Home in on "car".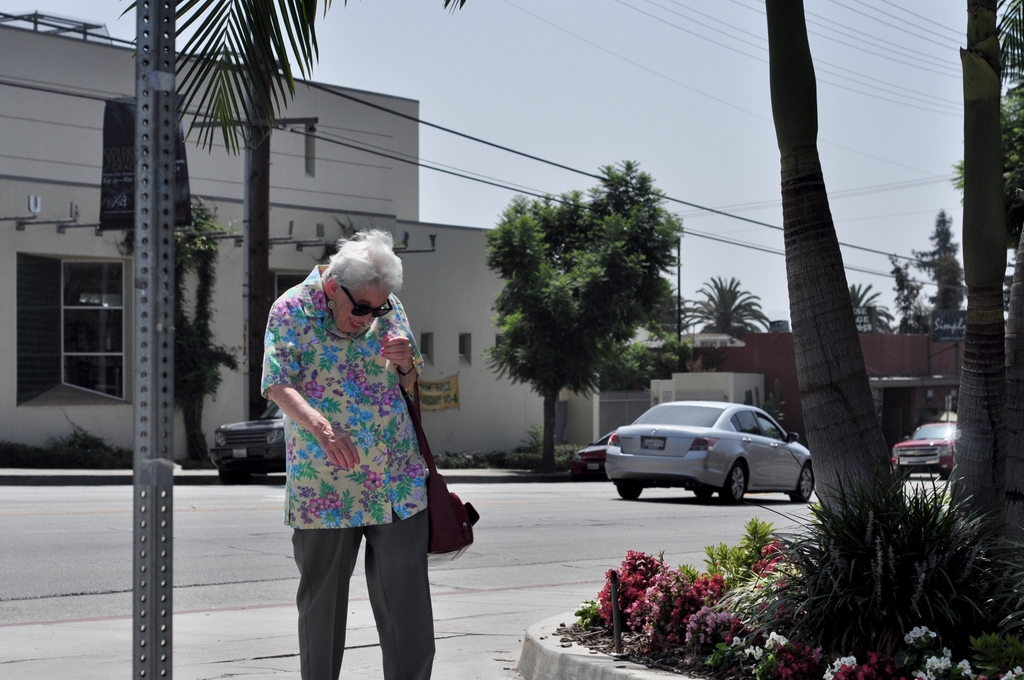
Homed in at l=593, t=400, r=825, b=512.
